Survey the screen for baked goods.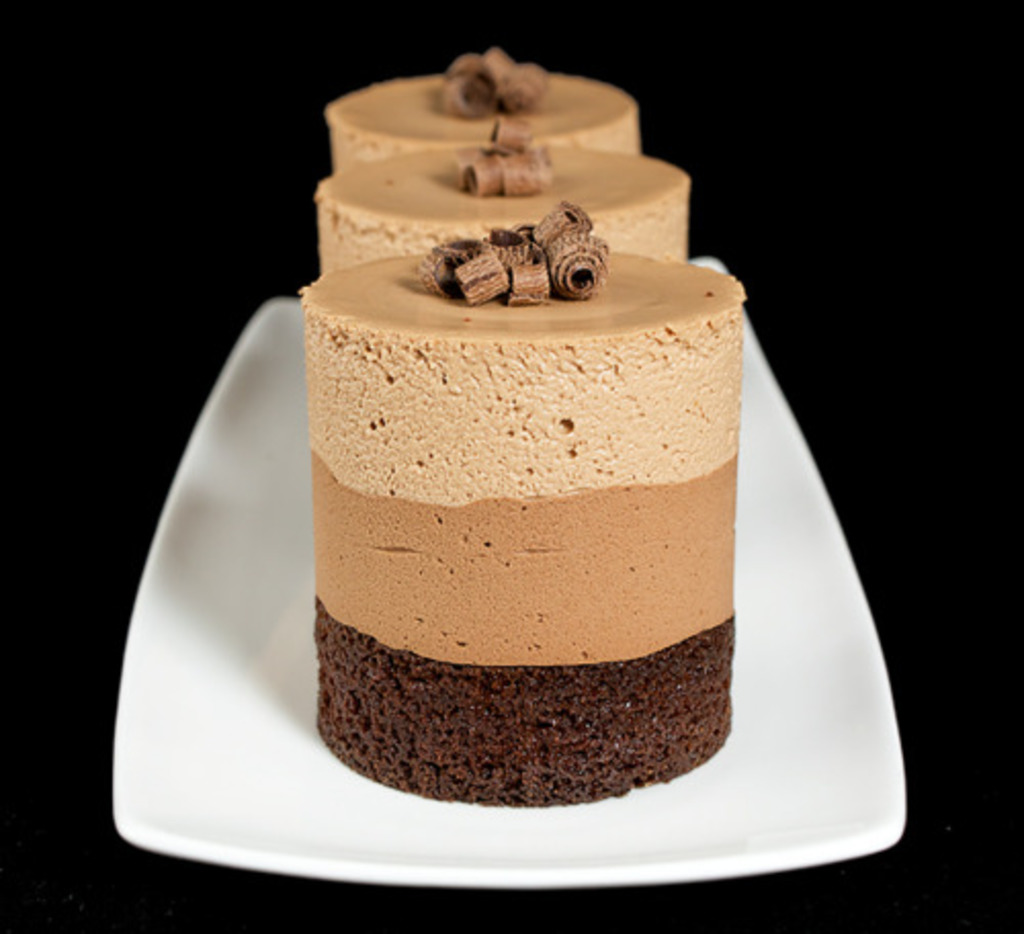
Survey found: region(313, 139, 690, 283).
